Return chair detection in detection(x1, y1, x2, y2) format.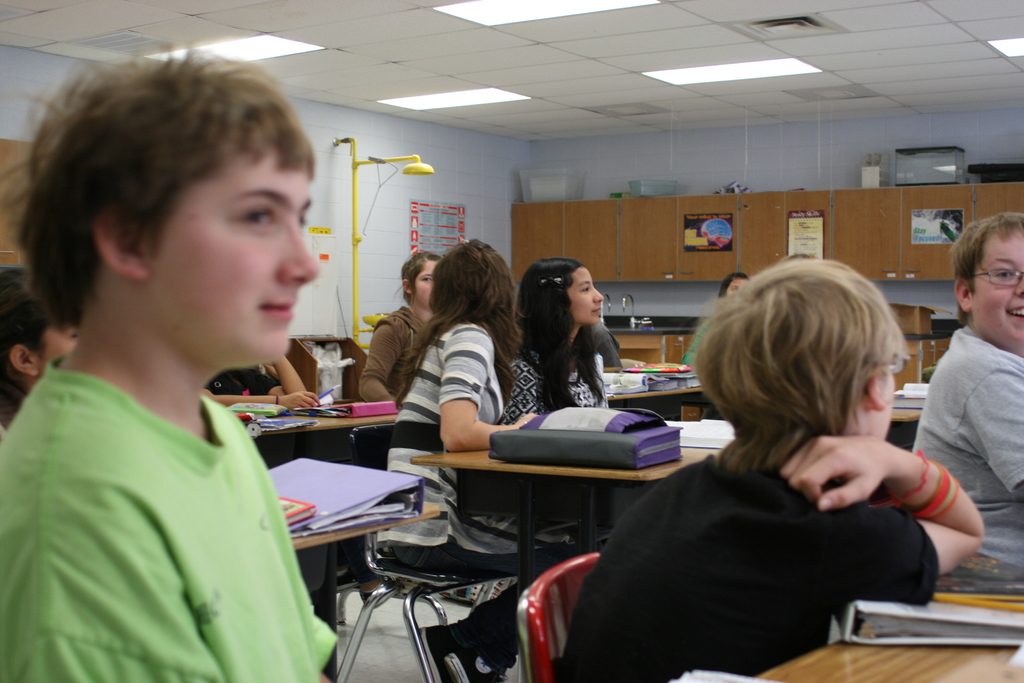
detection(333, 425, 526, 682).
